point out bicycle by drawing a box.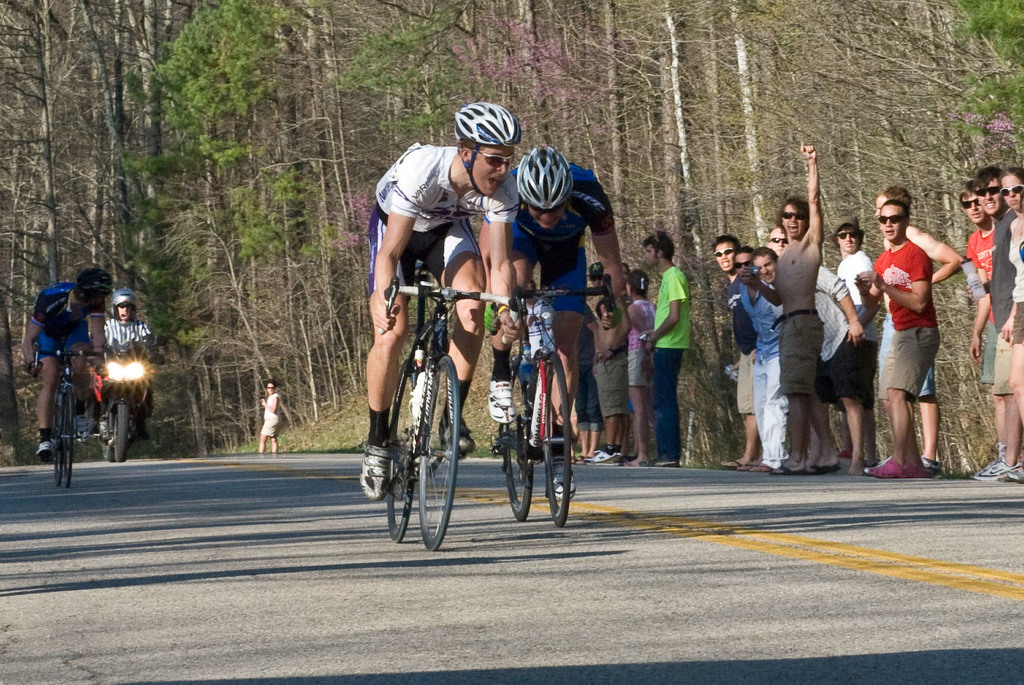
region(495, 266, 632, 528).
